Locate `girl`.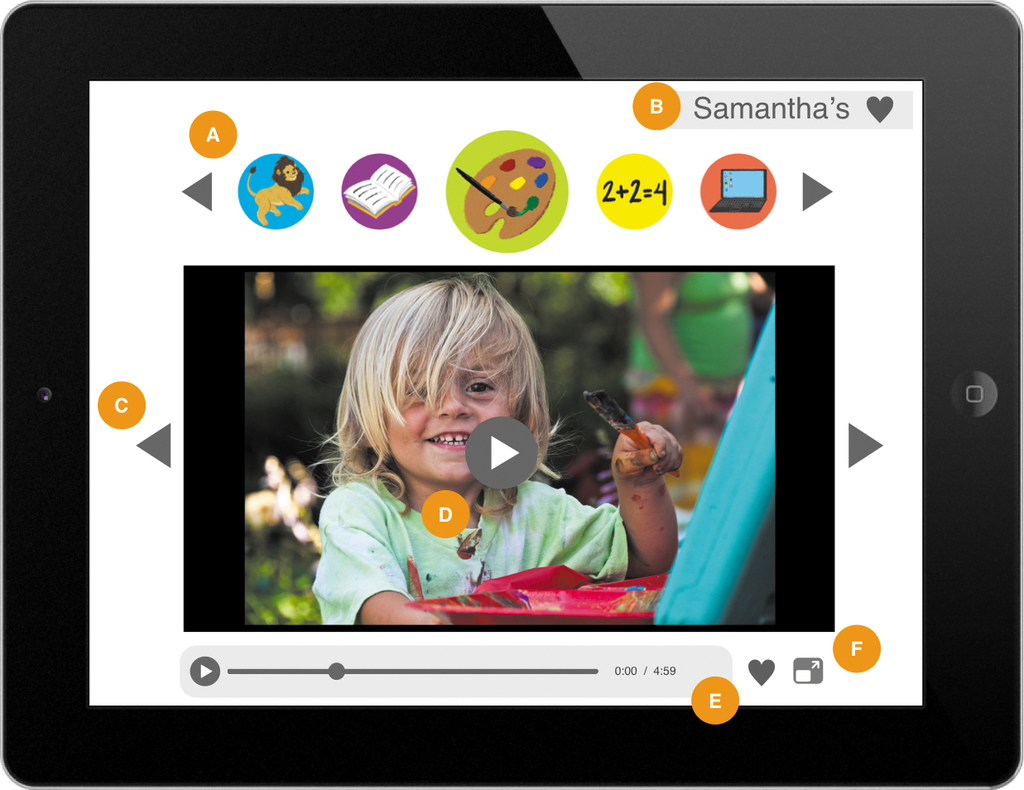
Bounding box: {"left": 309, "top": 278, "right": 681, "bottom": 623}.
